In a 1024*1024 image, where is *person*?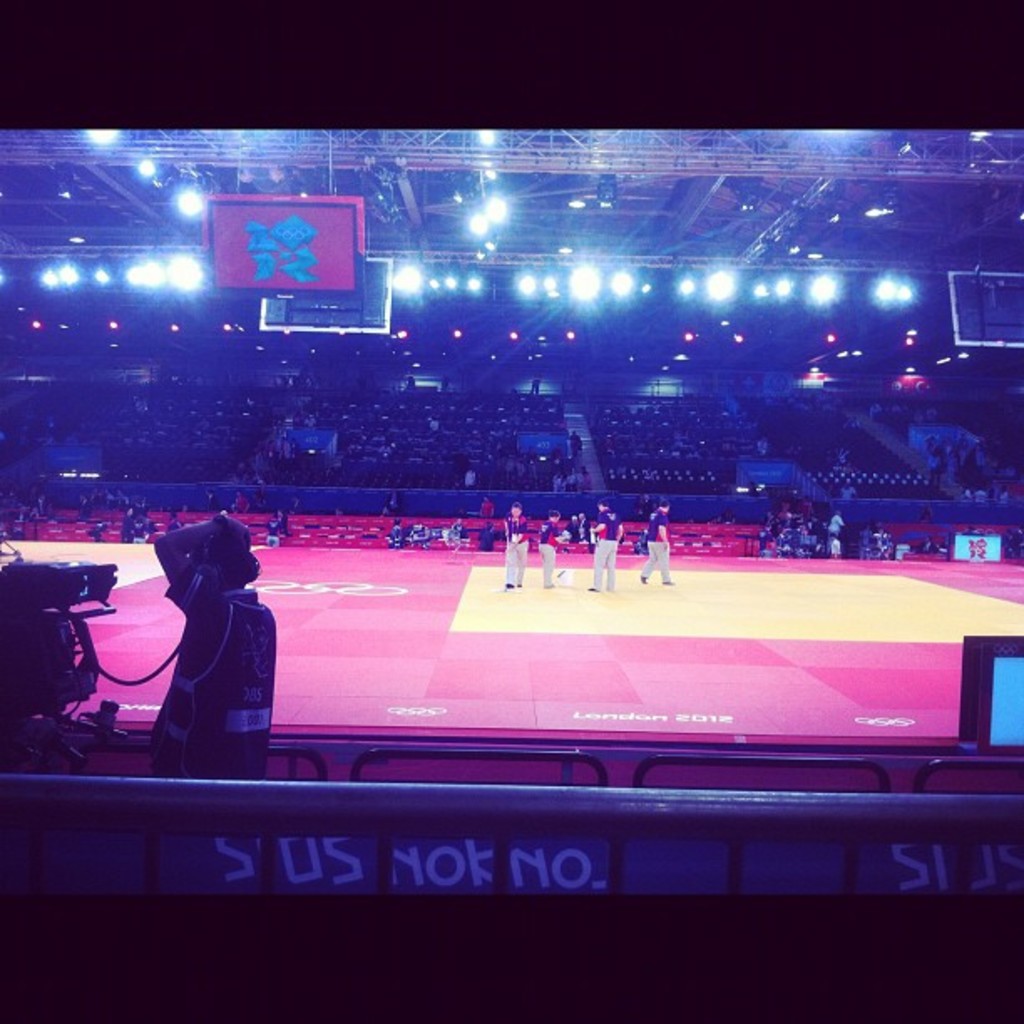
detection(535, 519, 567, 591).
